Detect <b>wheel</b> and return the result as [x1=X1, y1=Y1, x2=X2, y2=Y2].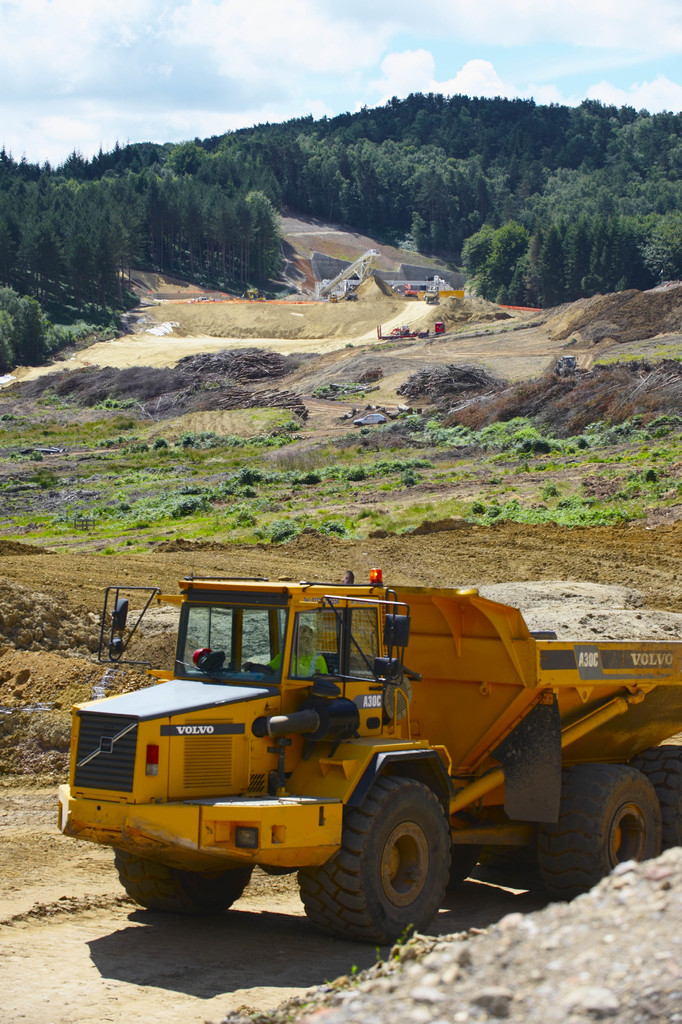
[x1=113, y1=845, x2=240, y2=911].
